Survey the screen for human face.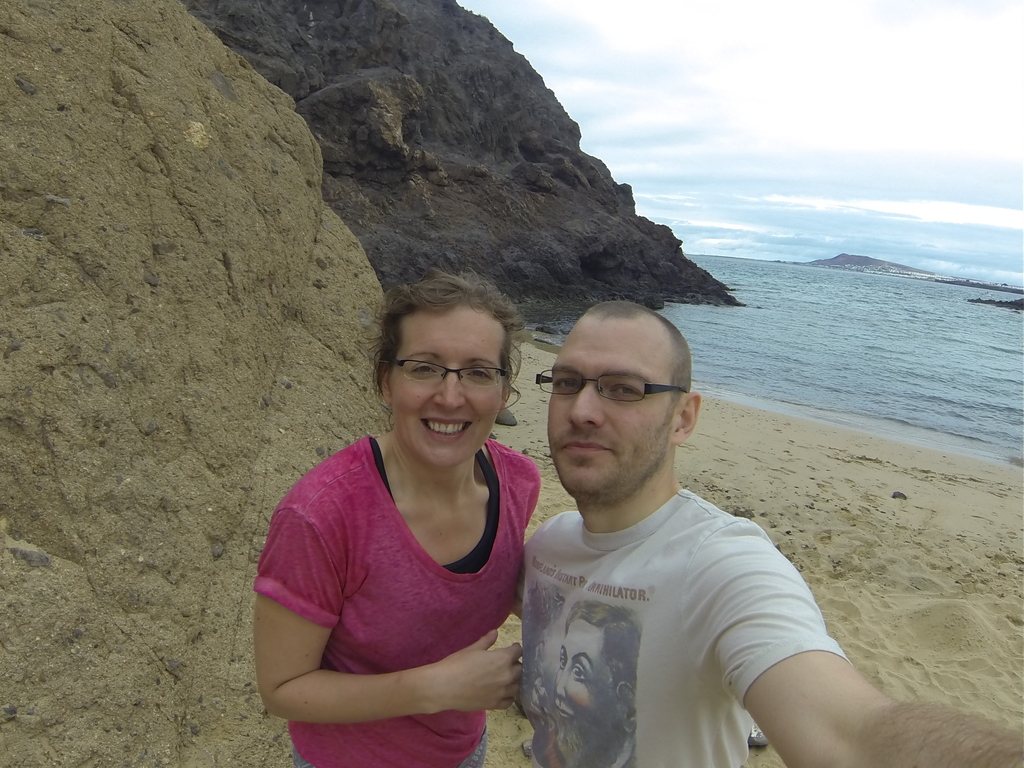
Survey found: {"x1": 388, "y1": 304, "x2": 504, "y2": 458}.
